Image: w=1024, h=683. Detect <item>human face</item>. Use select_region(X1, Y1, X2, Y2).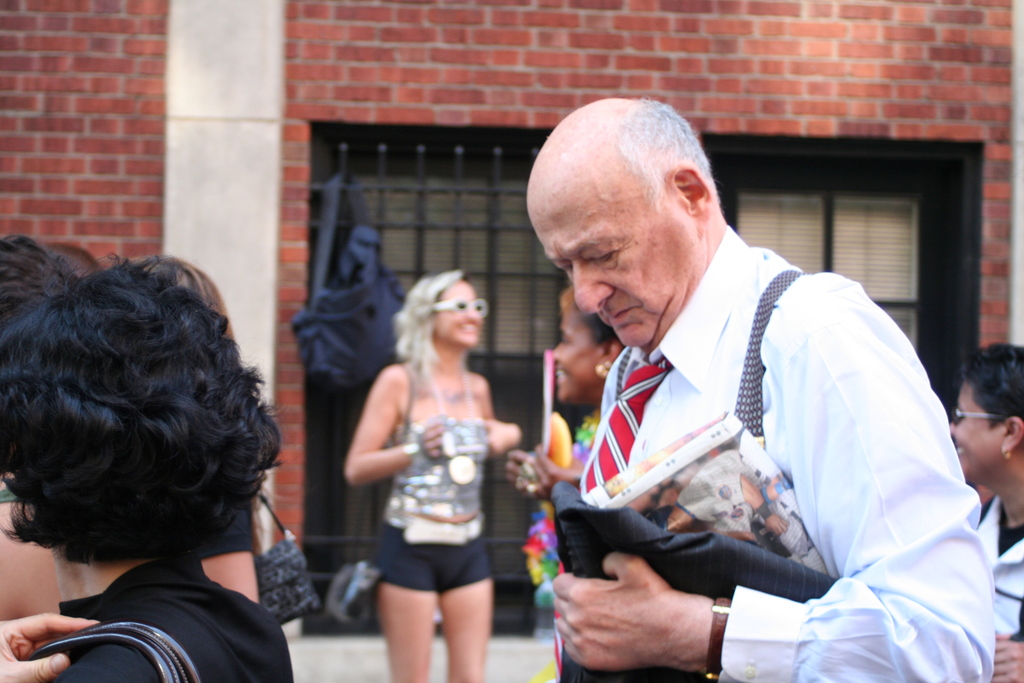
select_region(528, 175, 702, 347).
